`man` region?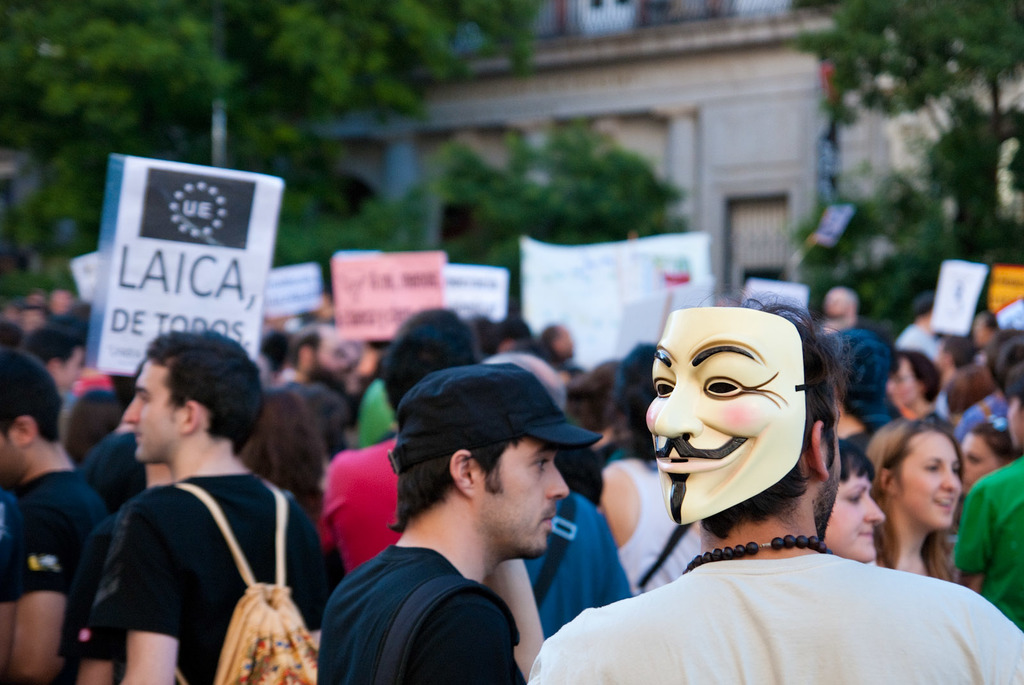
[x1=0, y1=346, x2=104, y2=684]
